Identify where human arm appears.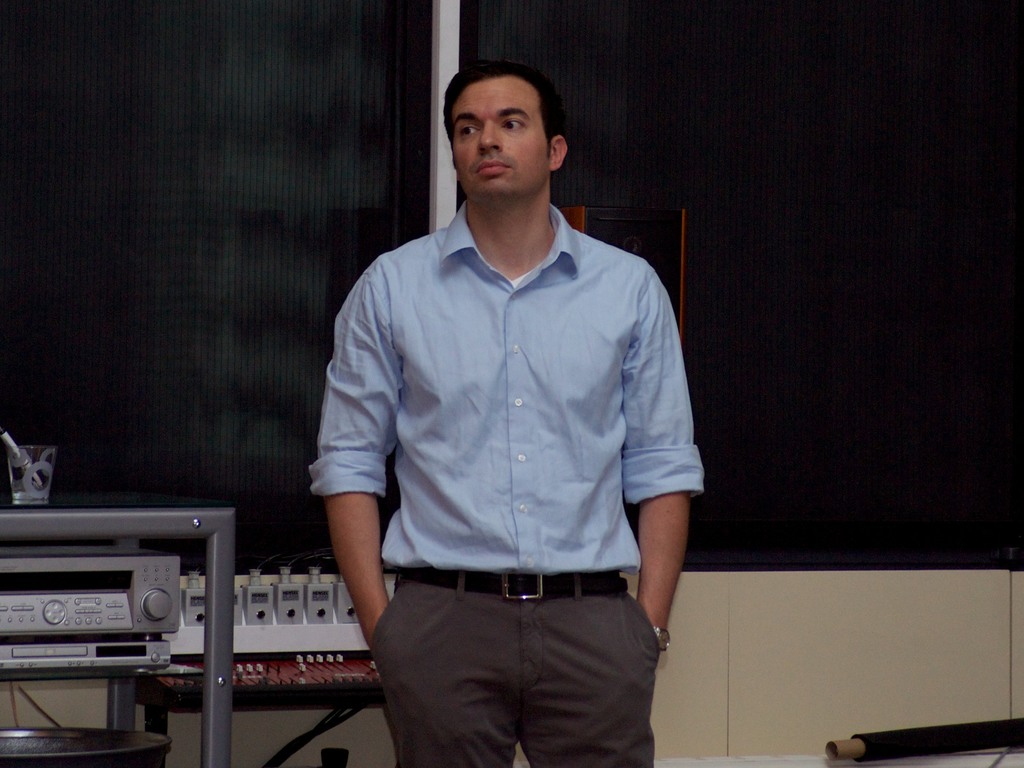
Appears at 620 267 710 660.
